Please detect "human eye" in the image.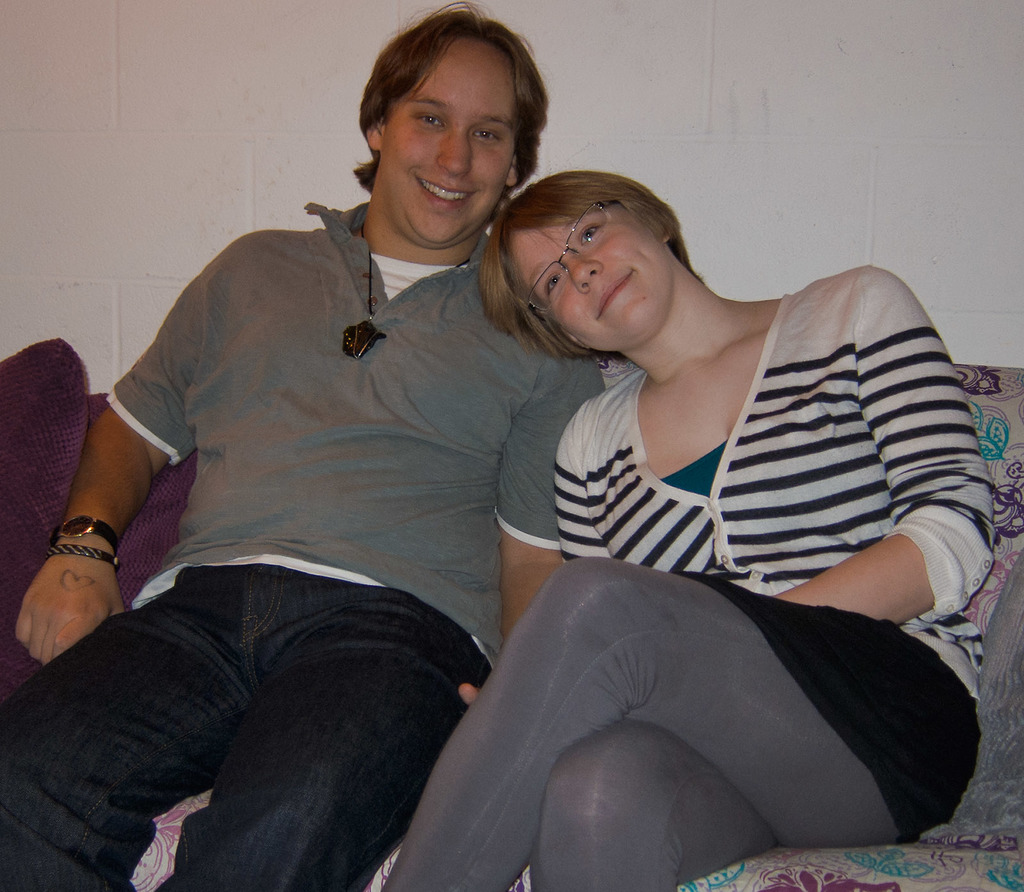
<box>575,226,598,247</box>.
